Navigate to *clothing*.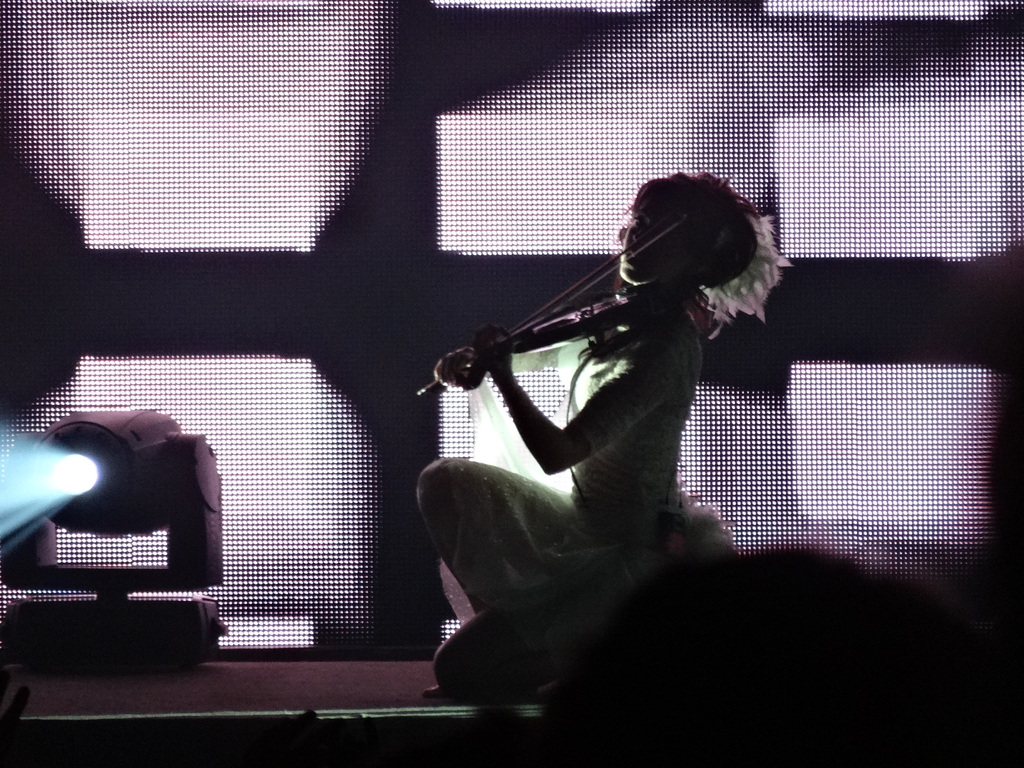
Navigation target: 412/312/713/693.
